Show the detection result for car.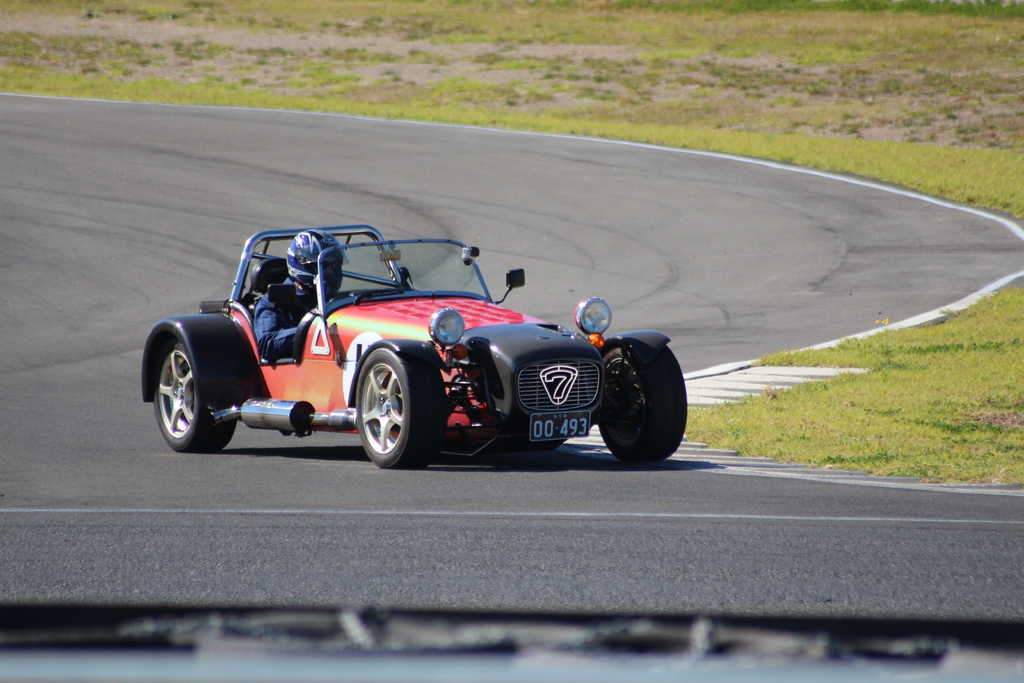
bbox(139, 216, 683, 470).
